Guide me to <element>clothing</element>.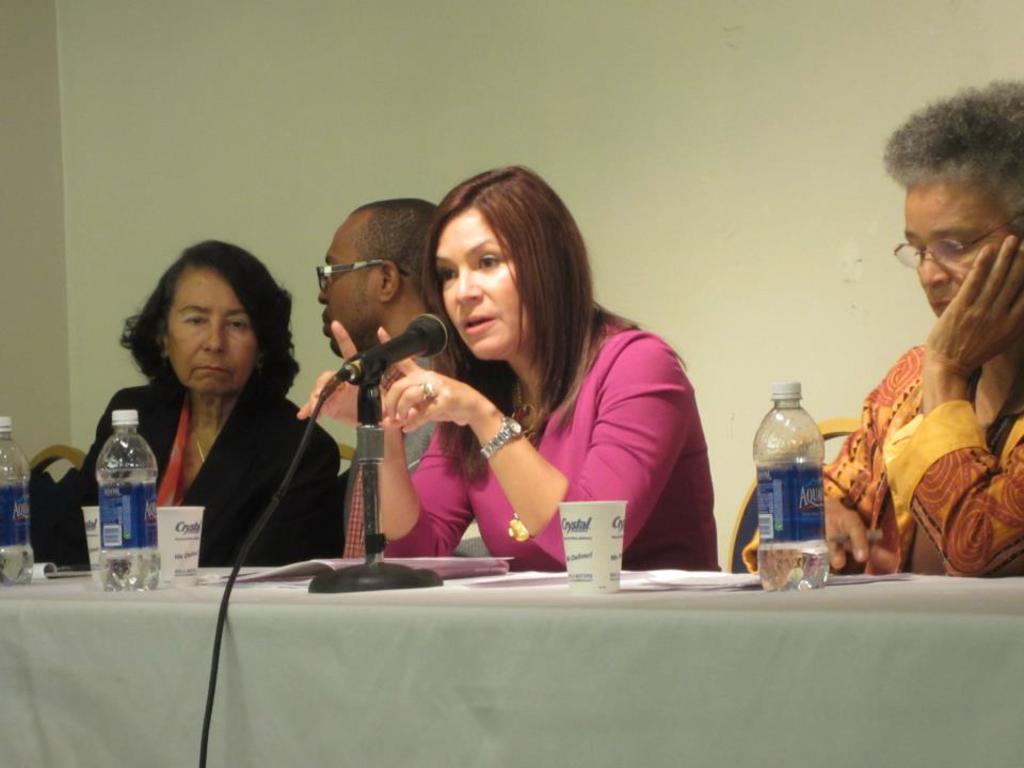
Guidance: (346,273,704,574).
